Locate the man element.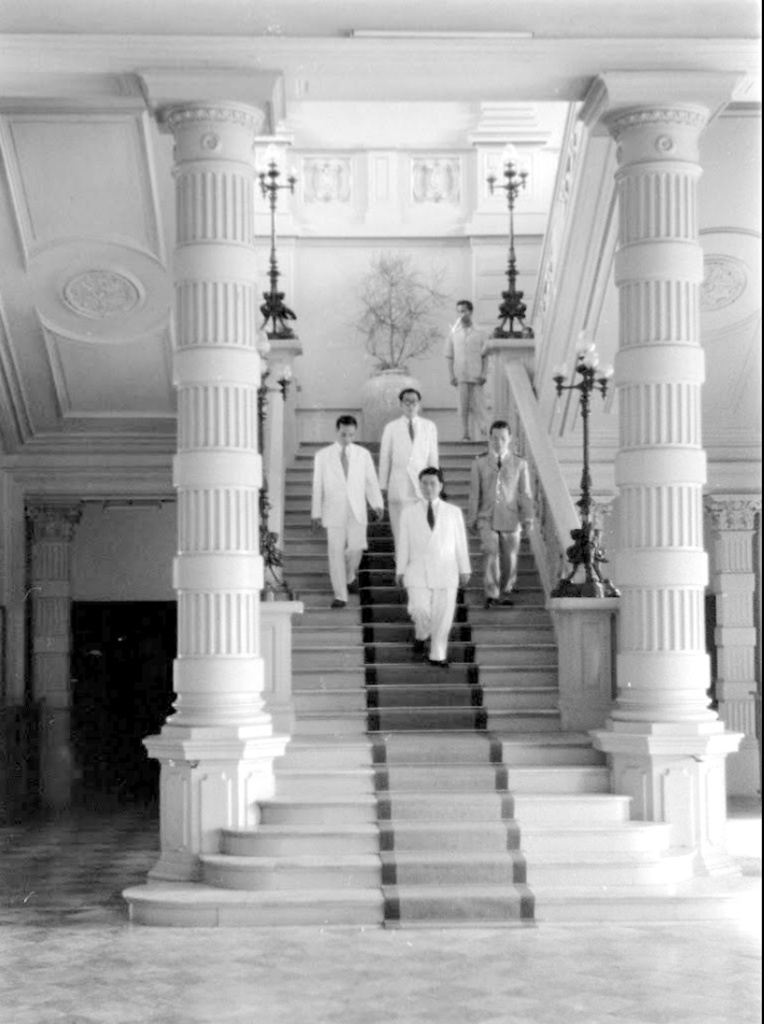
Element bbox: region(316, 411, 380, 593).
